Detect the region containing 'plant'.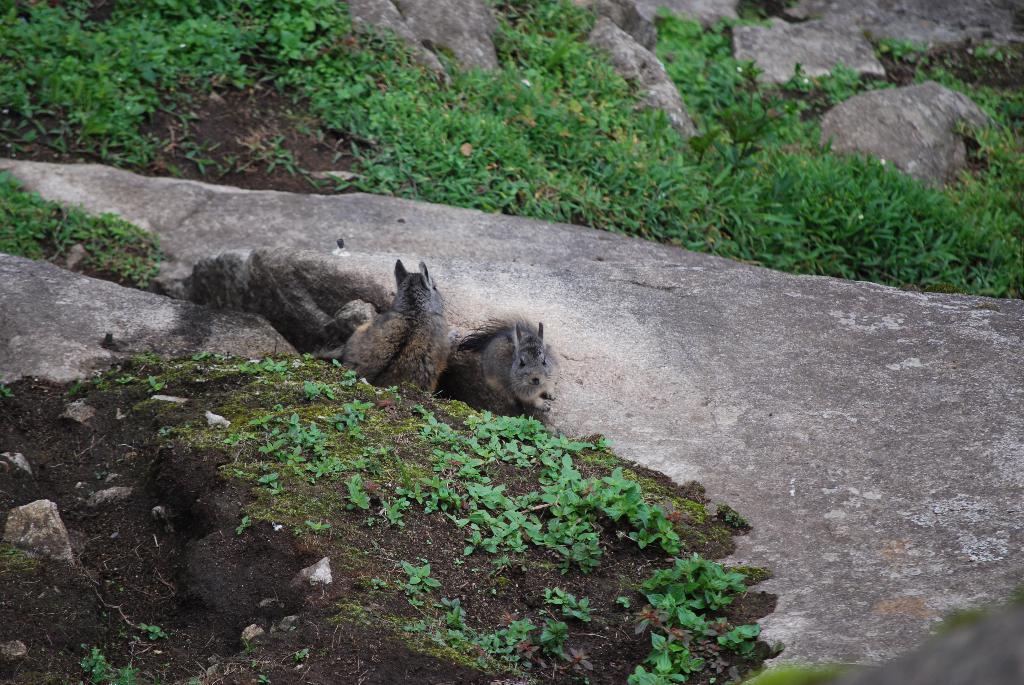
left=333, top=358, right=343, bottom=367.
